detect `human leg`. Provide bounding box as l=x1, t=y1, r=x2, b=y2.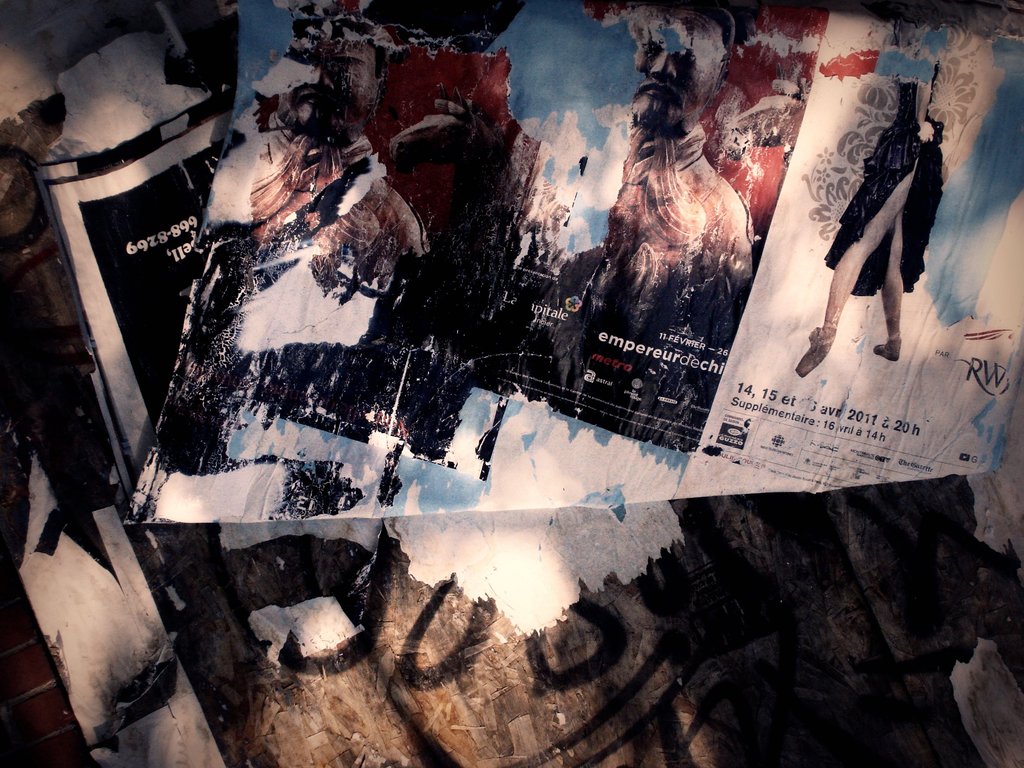
l=790, t=166, r=917, b=380.
